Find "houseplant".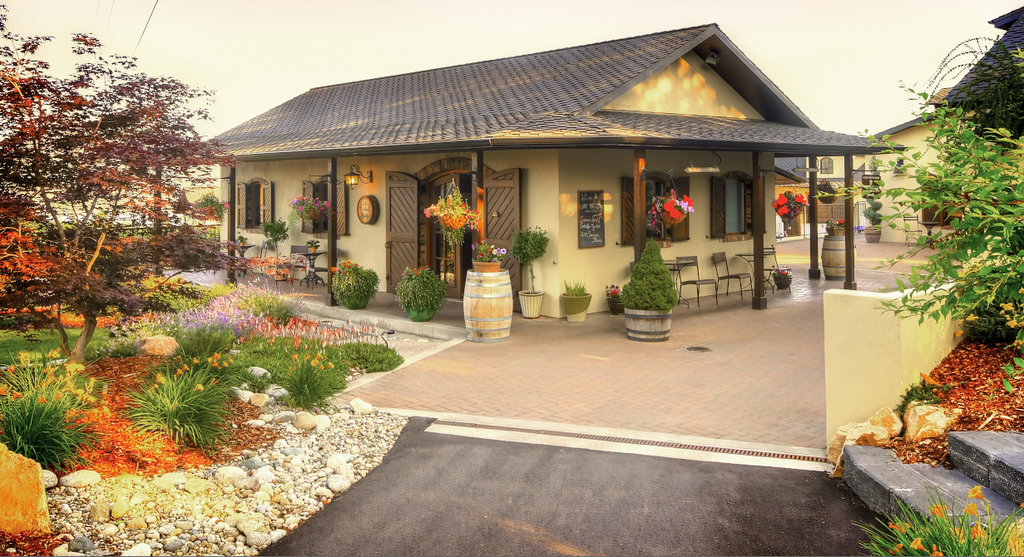
(330,254,380,314).
